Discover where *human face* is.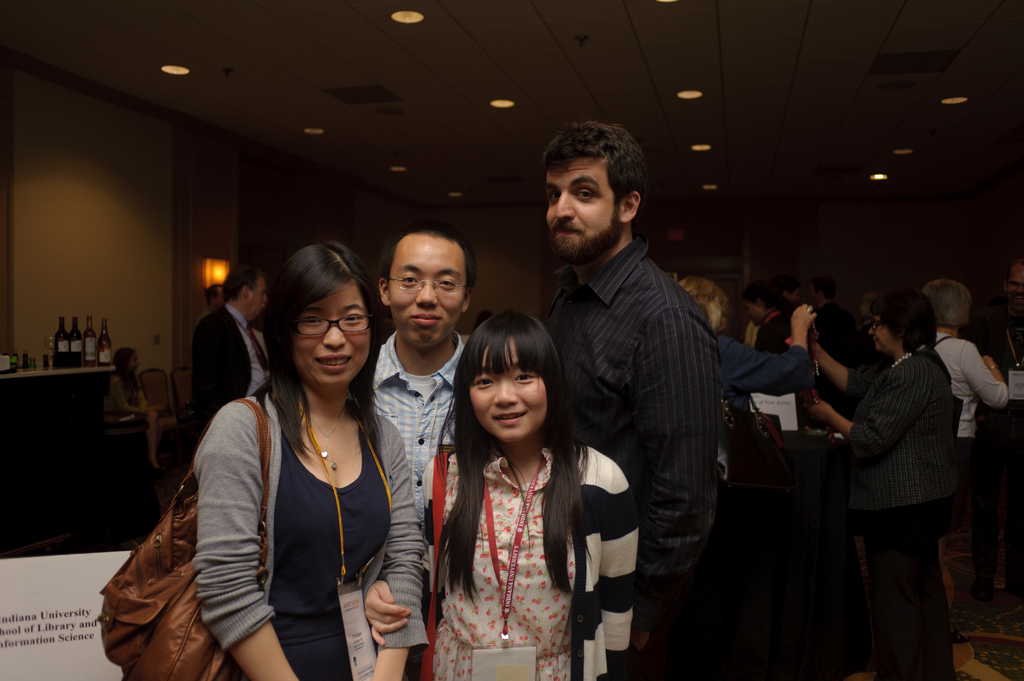
Discovered at l=294, t=280, r=366, b=392.
